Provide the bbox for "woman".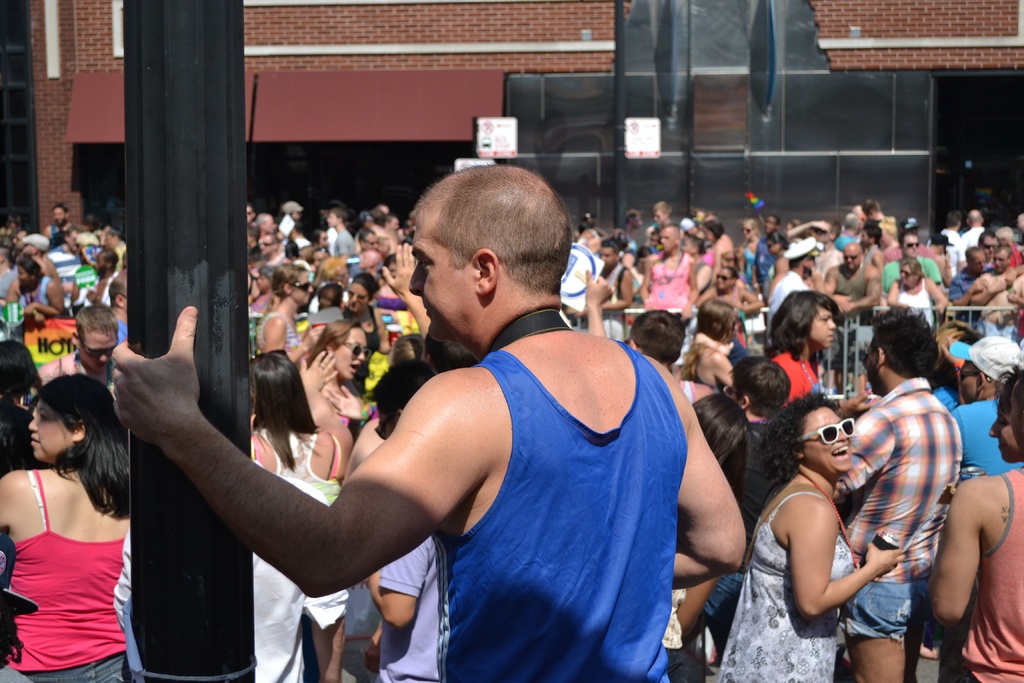
(x1=0, y1=374, x2=136, y2=682).
